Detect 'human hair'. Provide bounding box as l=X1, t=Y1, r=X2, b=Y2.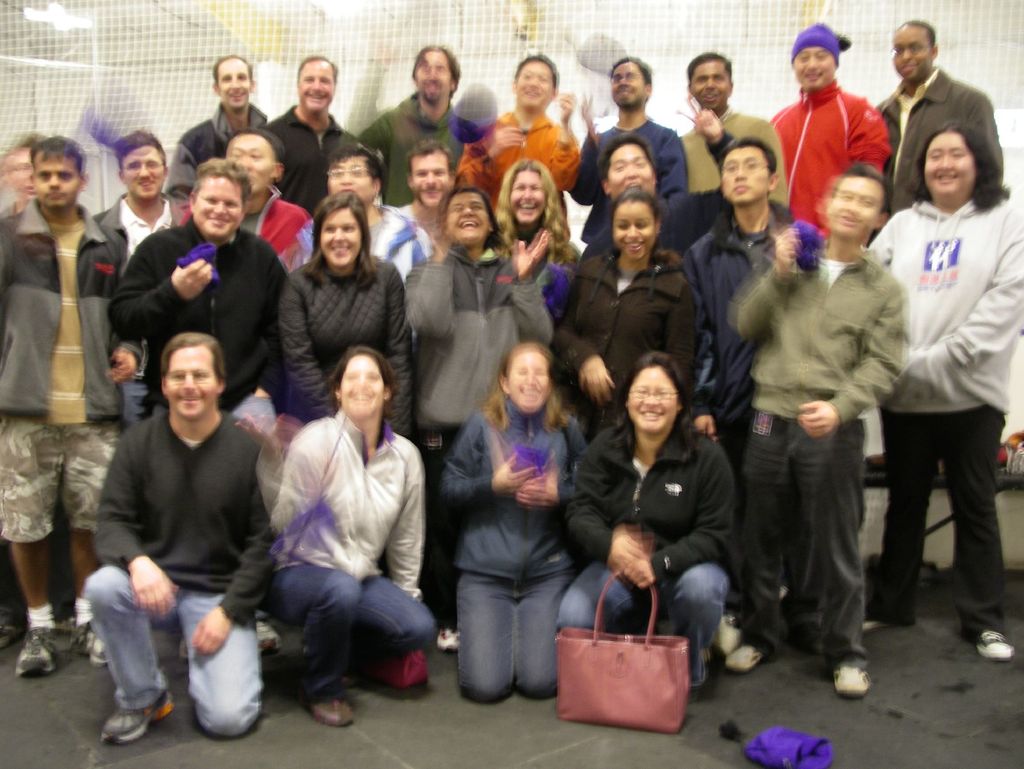
l=493, t=157, r=575, b=251.
